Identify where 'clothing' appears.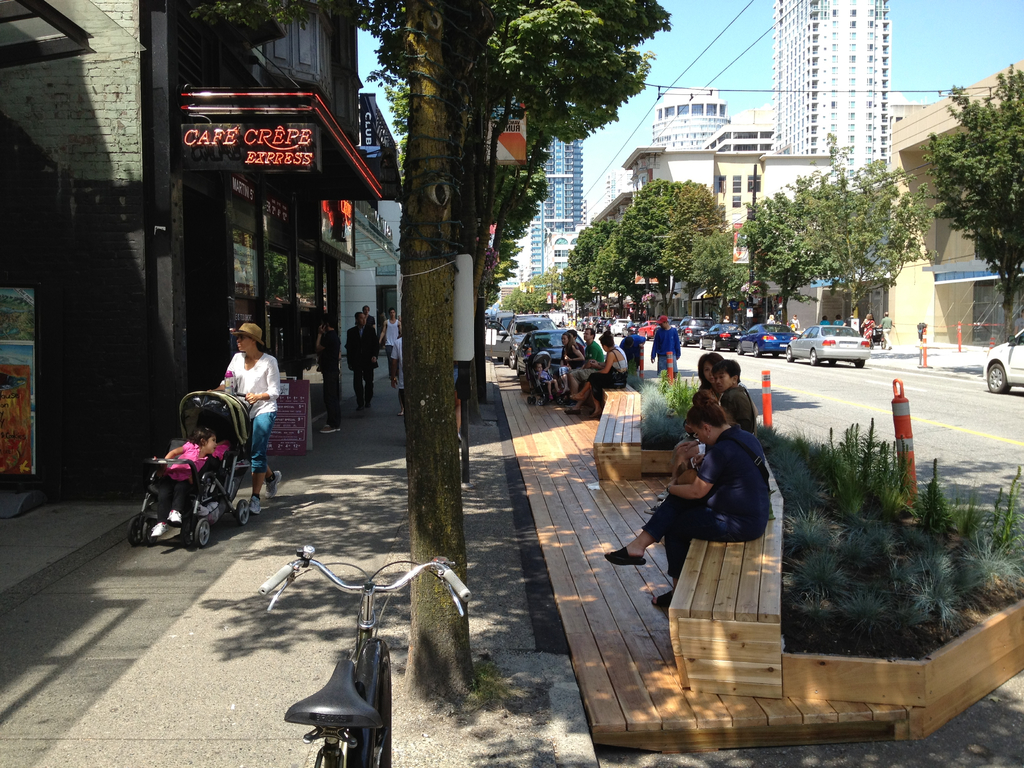
Appears at 377,316,404,389.
